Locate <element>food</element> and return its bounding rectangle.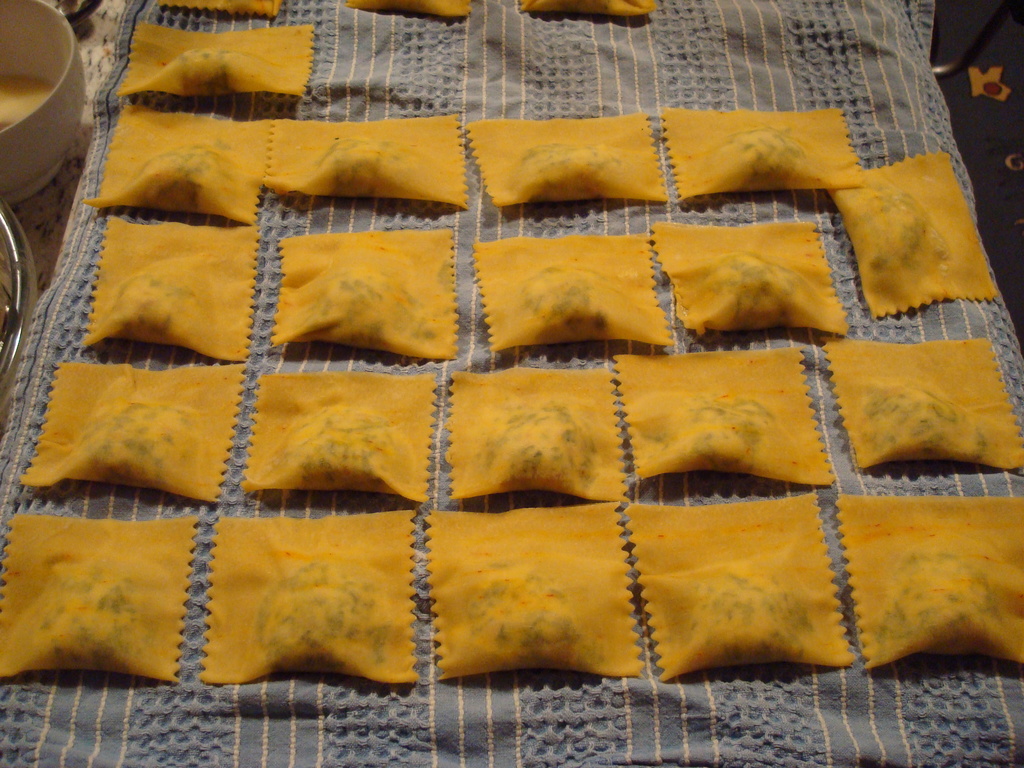
(x1=863, y1=113, x2=993, y2=316).
